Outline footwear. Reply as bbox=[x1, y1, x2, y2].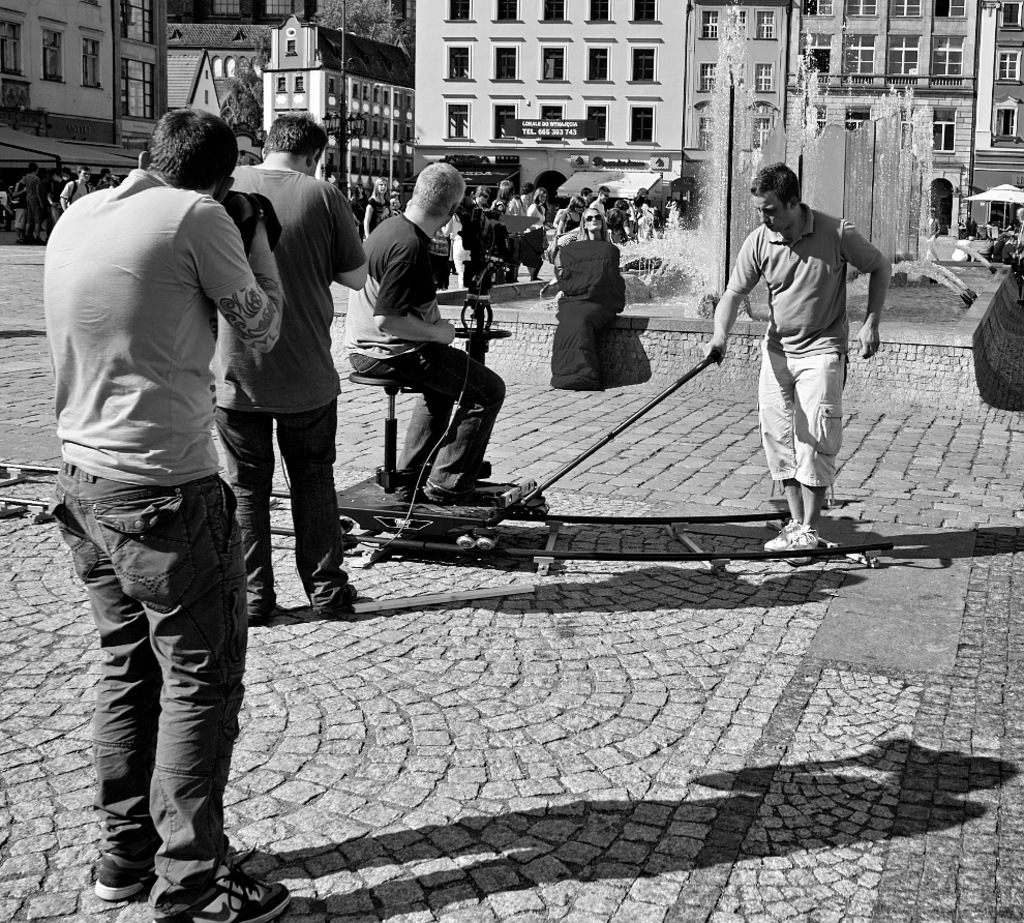
bbox=[152, 872, 297, 922].
